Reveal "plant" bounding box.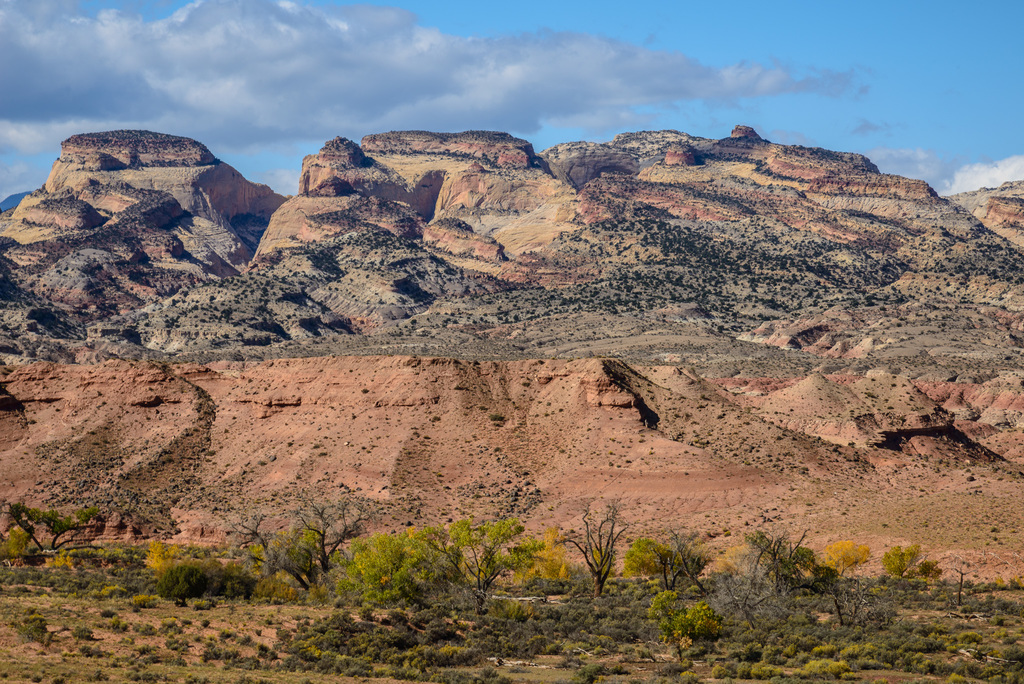
Revealed: 737 659 748 680.
